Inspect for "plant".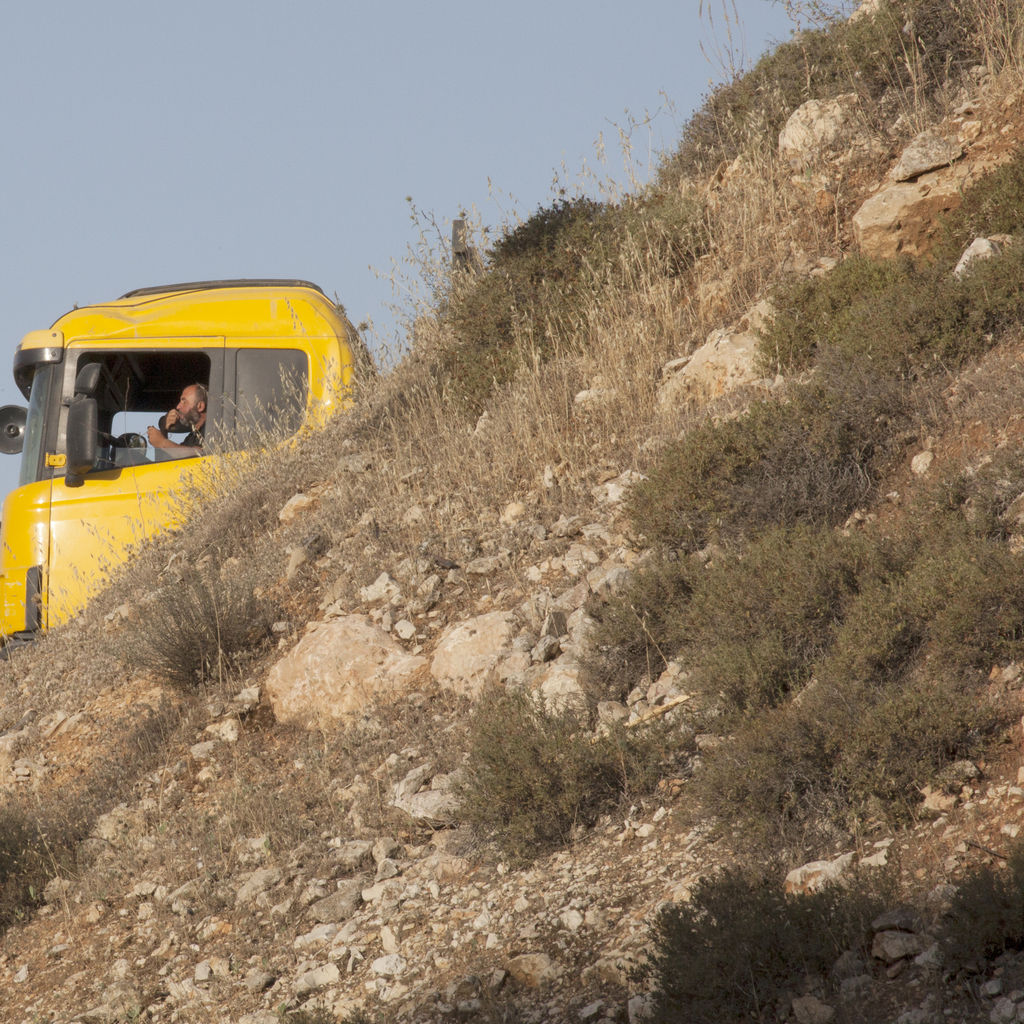
Inspection: pyautogui.locateOnScreen(676, 0, 1021, 255).
